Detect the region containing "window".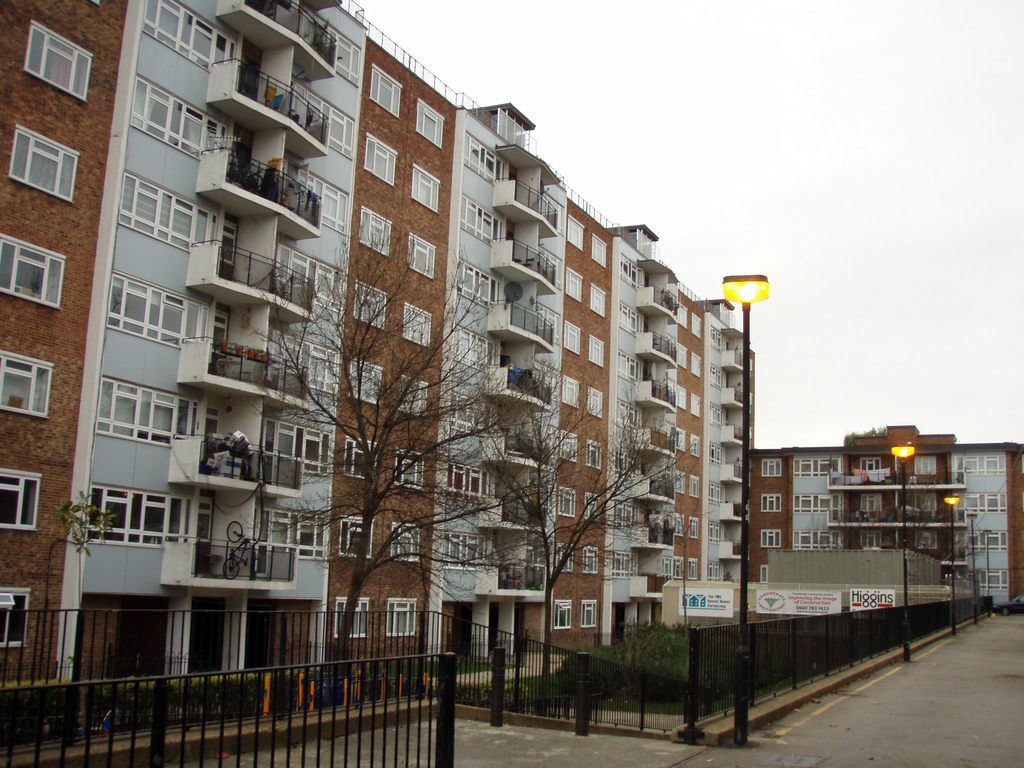
l=916, t=492, r=936, b=512.
